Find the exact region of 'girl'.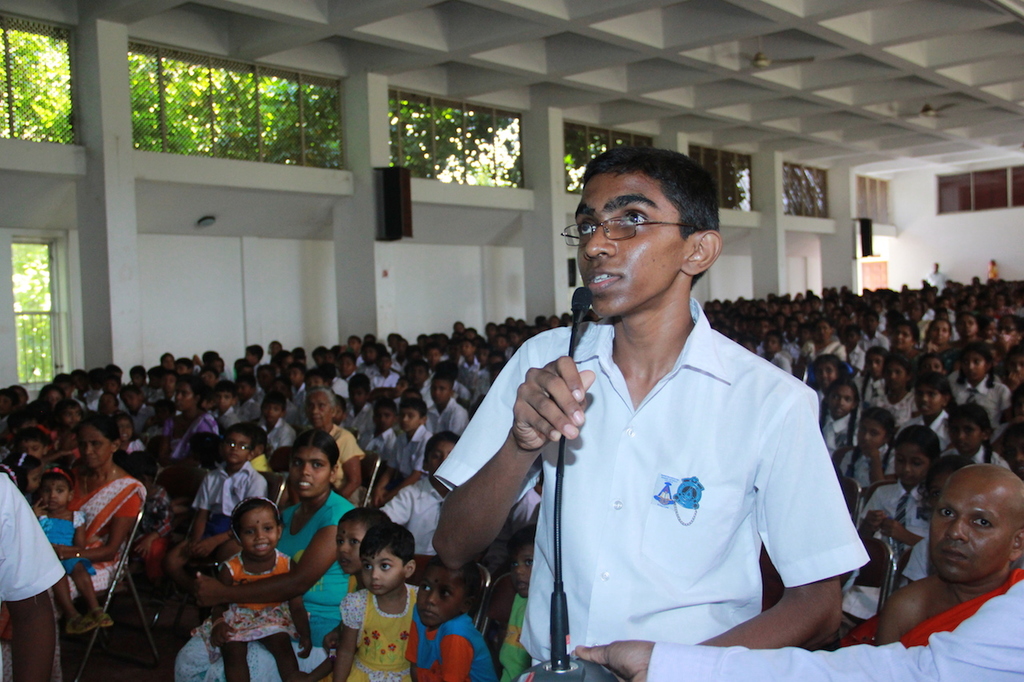
Exact region: (209, 497, 314, 681).
